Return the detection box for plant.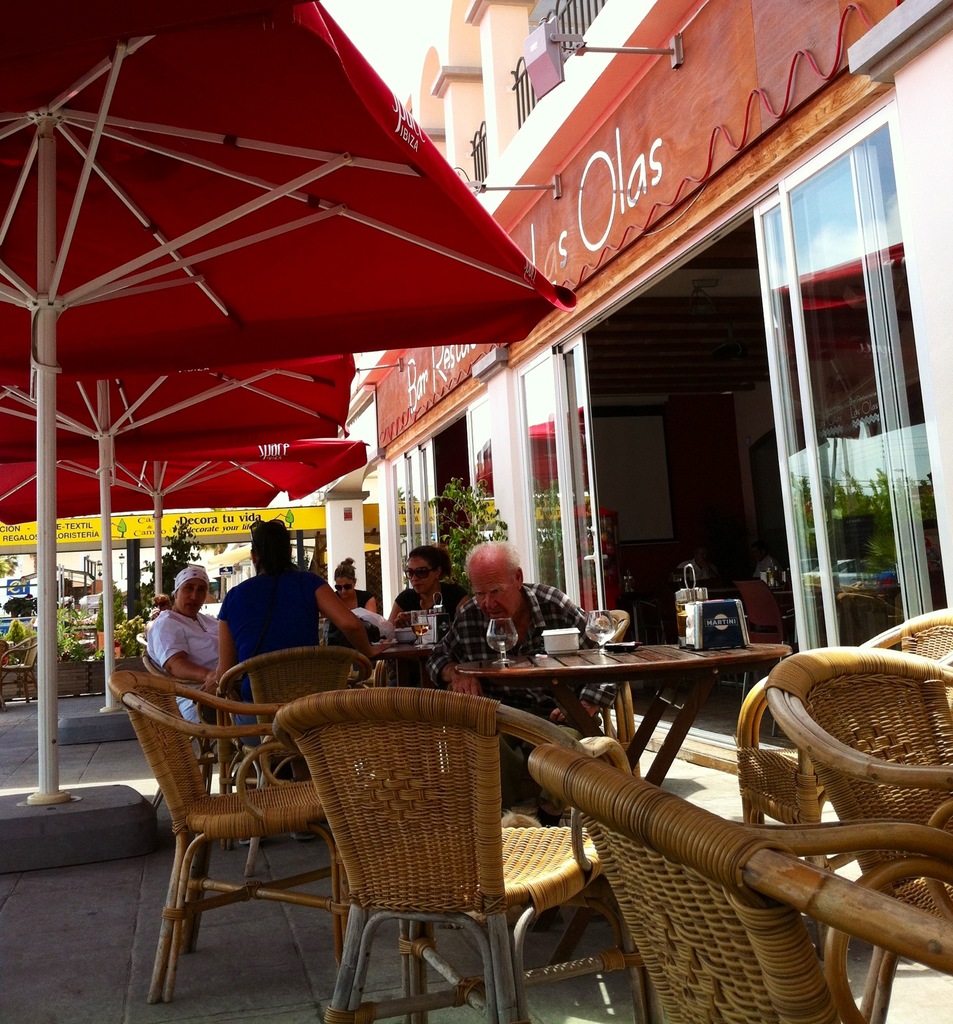
bbox=(110, 606, 163, 662).
